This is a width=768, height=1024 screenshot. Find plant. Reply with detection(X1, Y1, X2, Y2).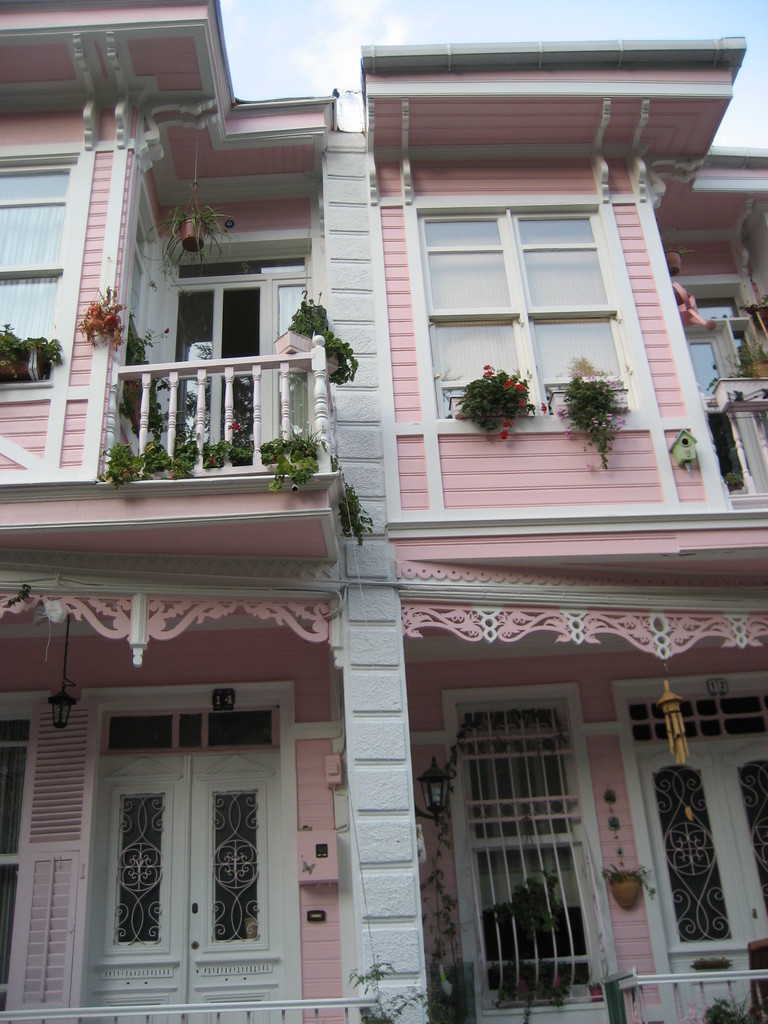
detection(170, 431, 204, 487).
